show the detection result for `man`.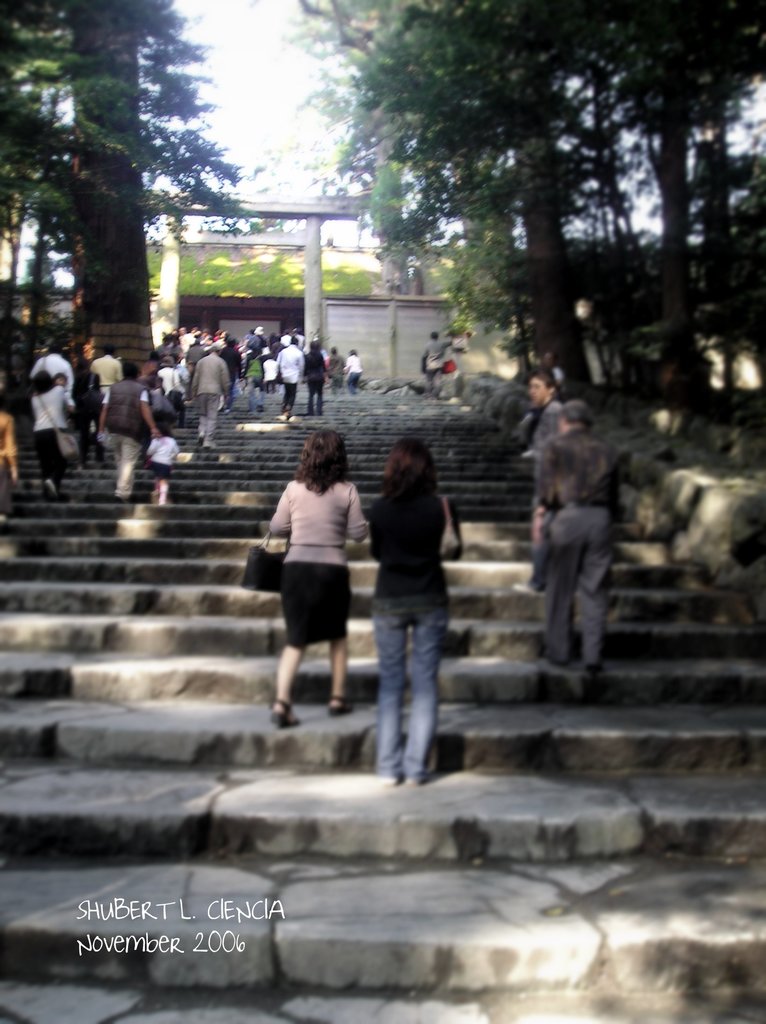
(525, 373, 639, 679).
